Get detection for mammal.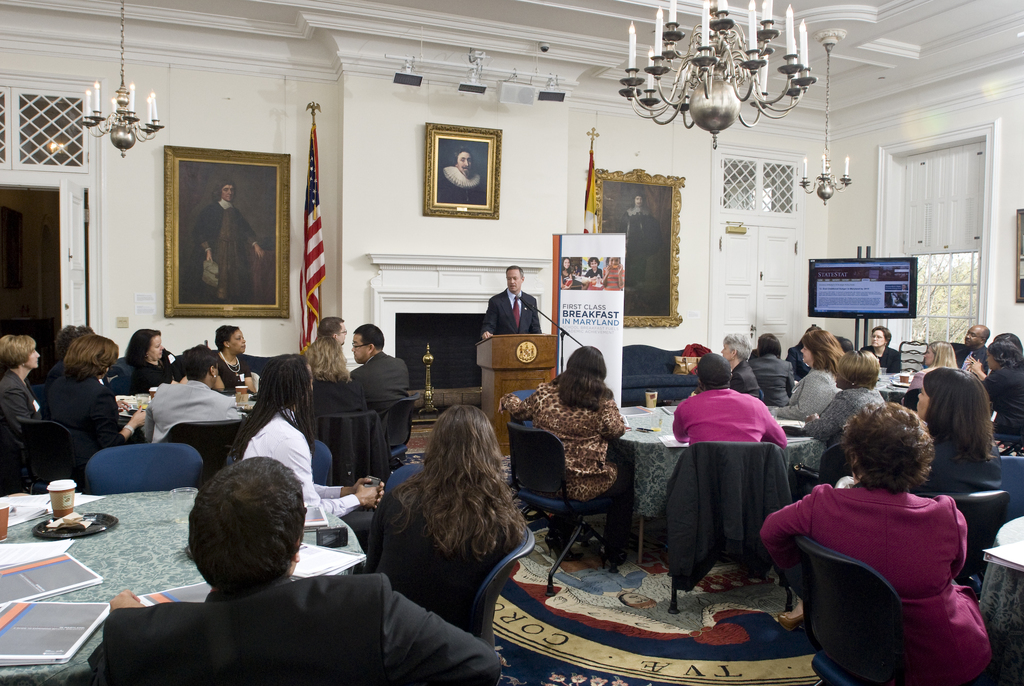
Detection: [778,325,822,380].
